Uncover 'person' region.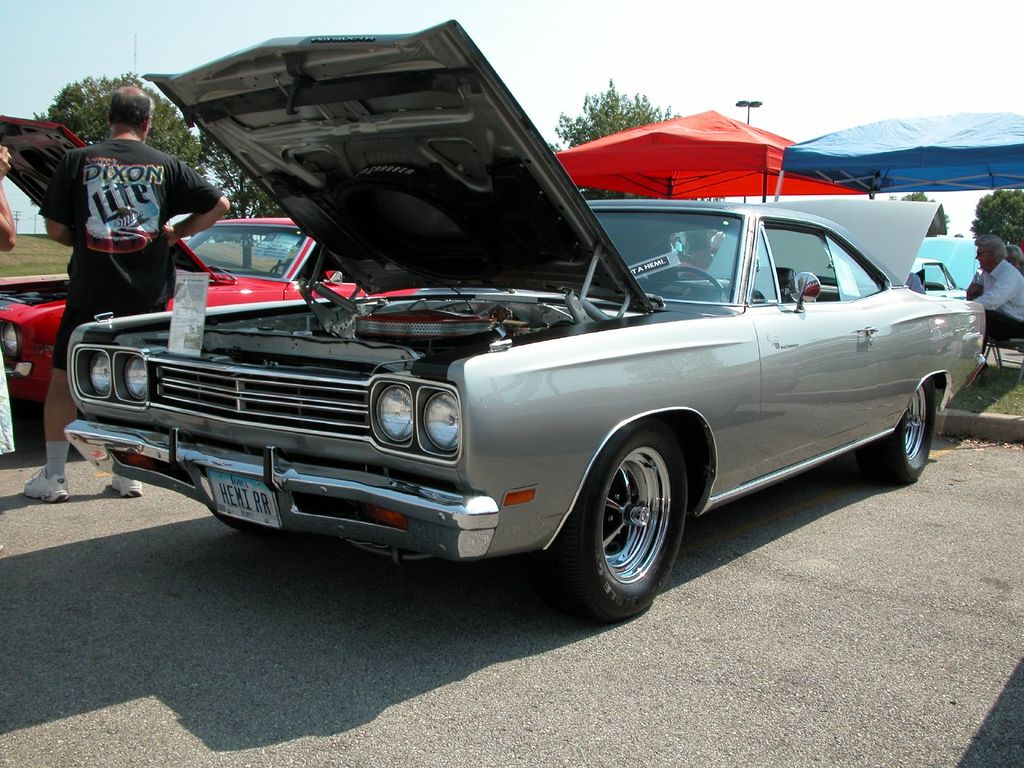
Uncovered: (x1=1005, y1=243, x2=1023, y2=273).
